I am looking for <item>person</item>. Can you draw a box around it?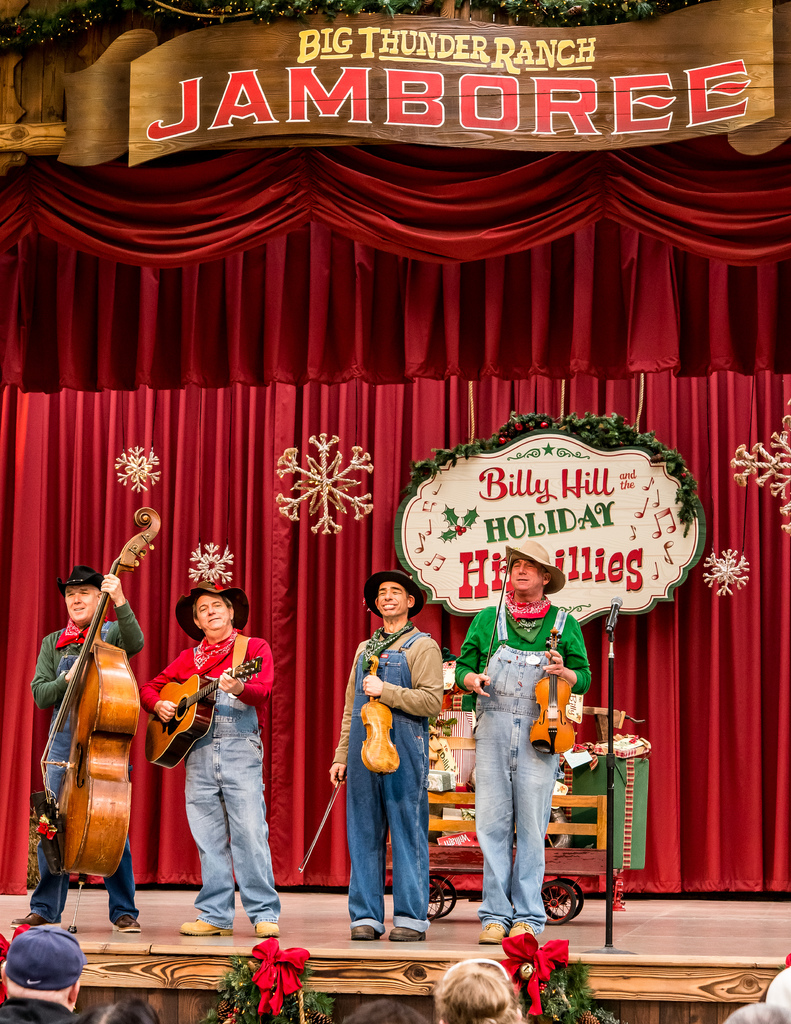
Sure, the bounding box is x1=453 y1=543 x2=593 y2=946.
